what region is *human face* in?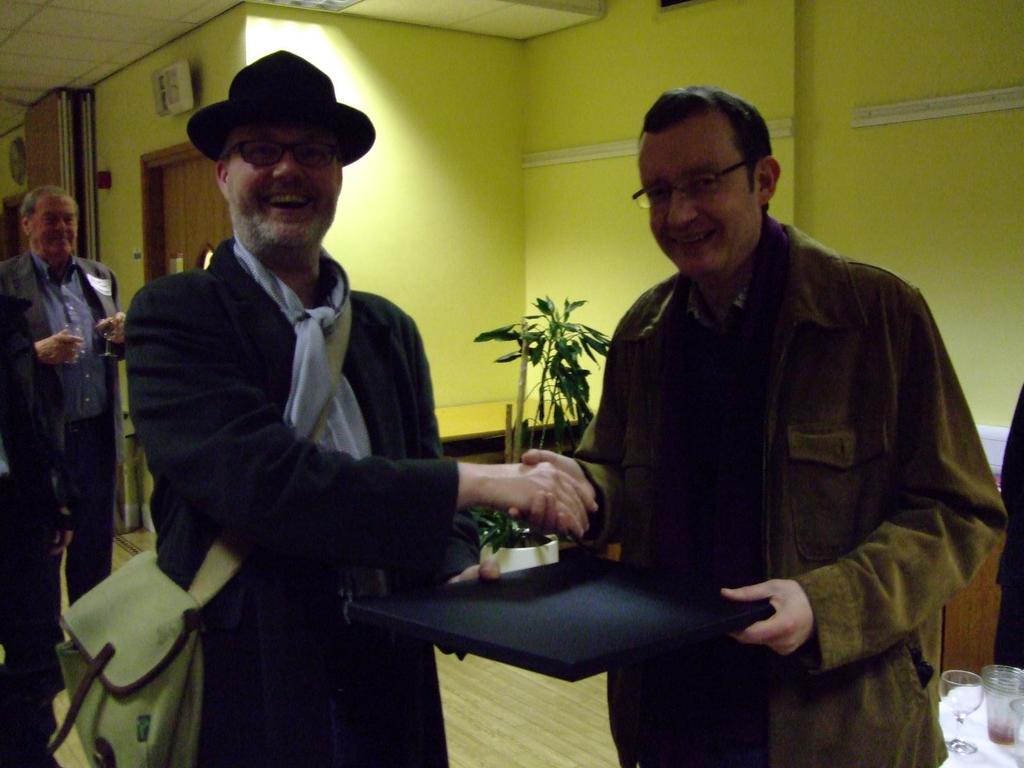
bbox=[32, 204, 77, 266].
